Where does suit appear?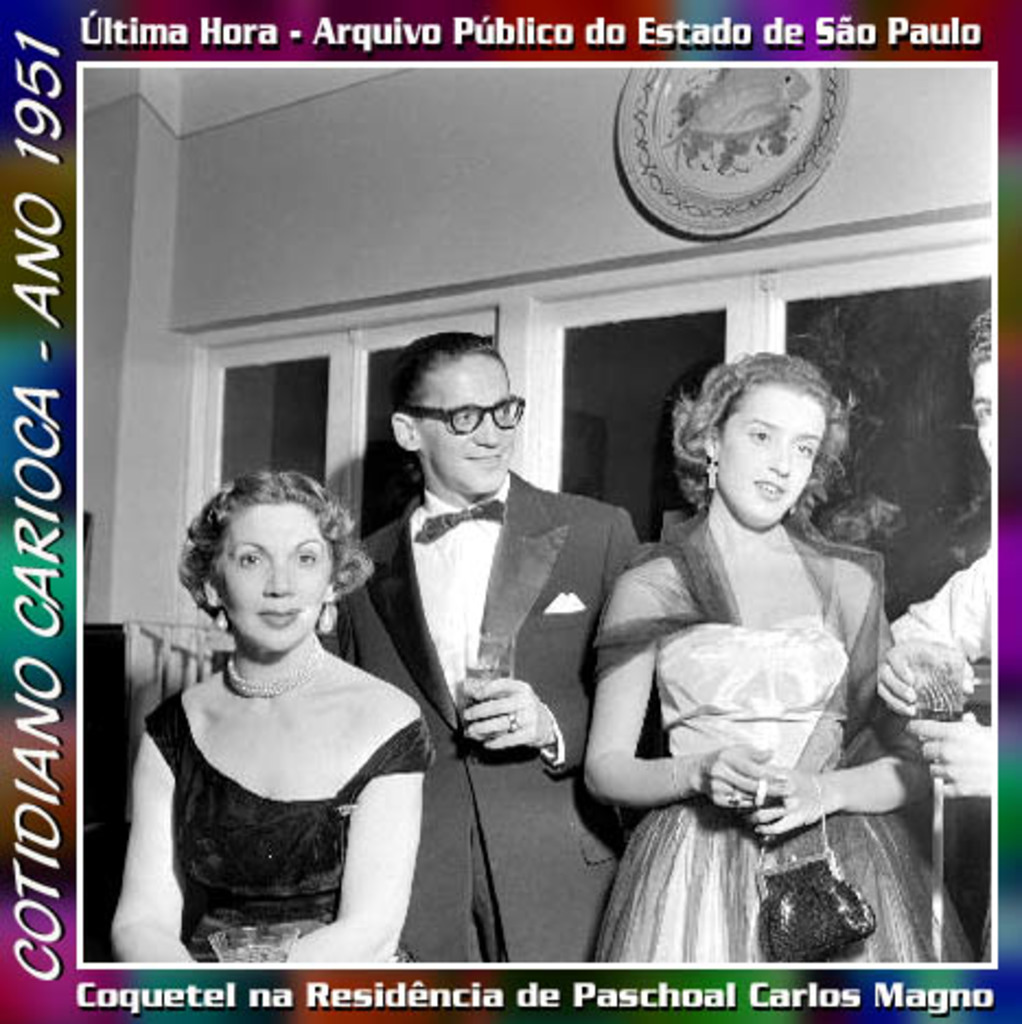
Appears at (333, 473, 659, 965).
